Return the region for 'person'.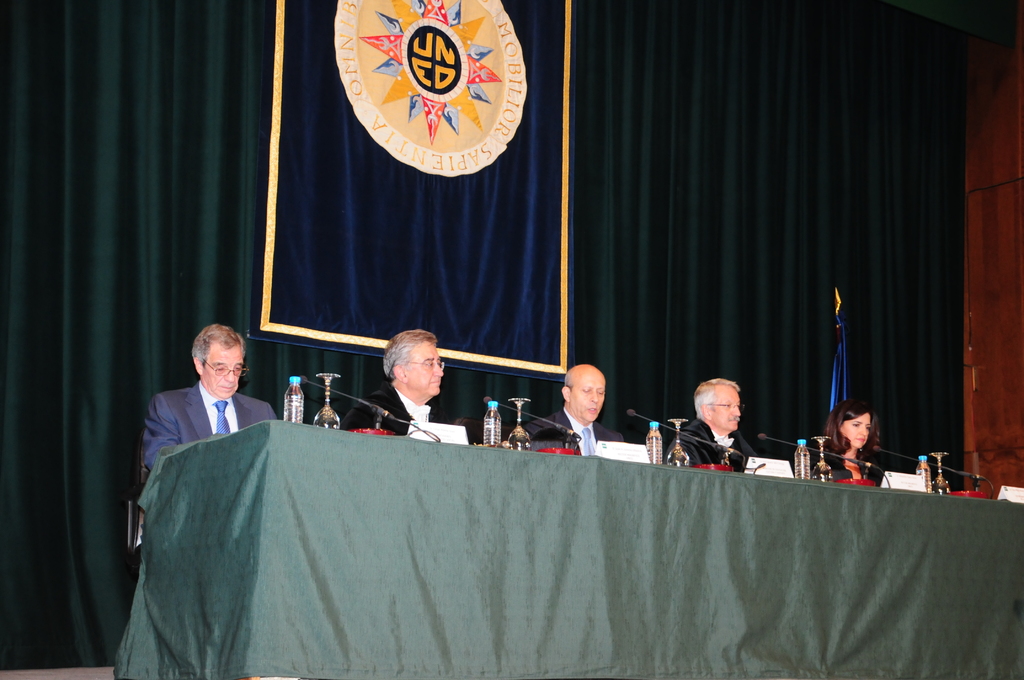
662,378,766,474.
